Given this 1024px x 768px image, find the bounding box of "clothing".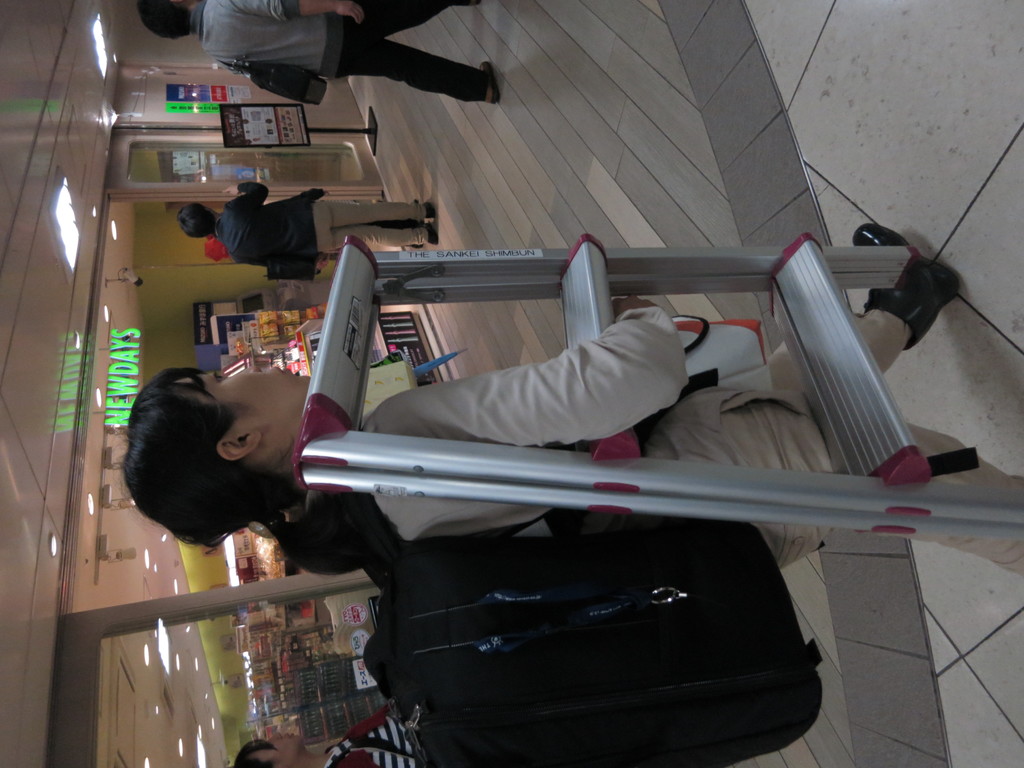
Rect(196, 0, 486, 109).
